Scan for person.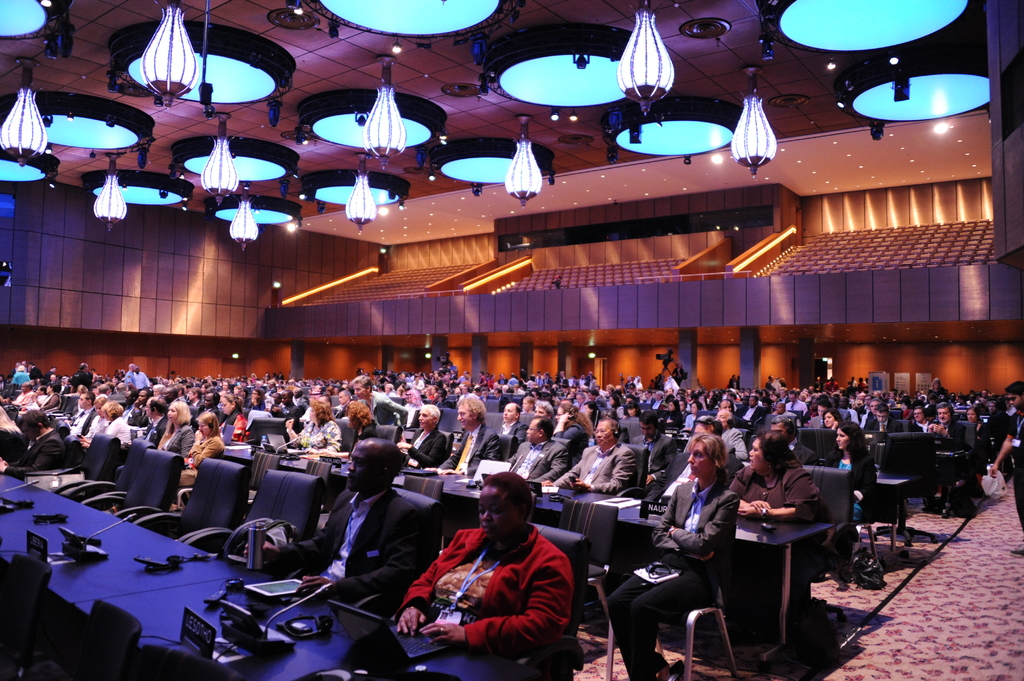
Scan result: (x1=822, y1=376, x2=838, y2=394).
